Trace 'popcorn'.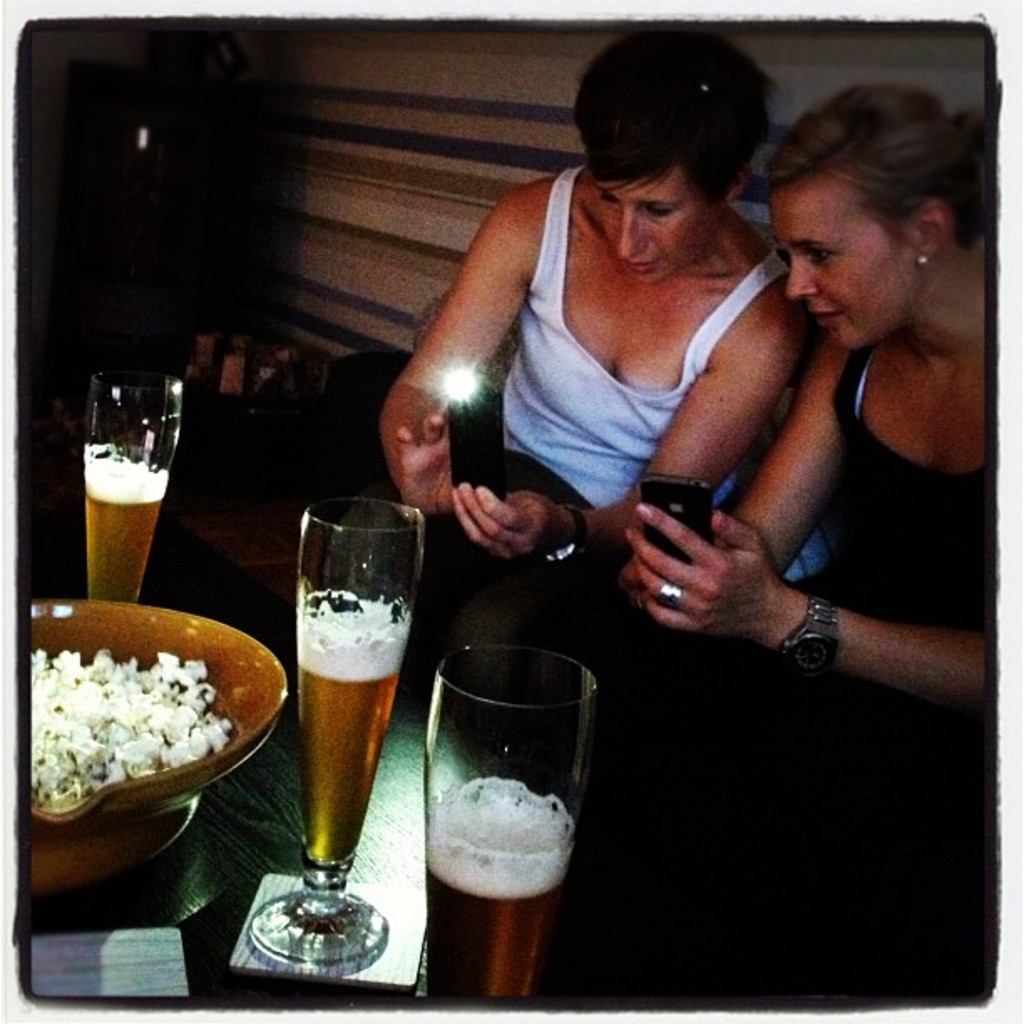
Traced to 0/612/248/791.
